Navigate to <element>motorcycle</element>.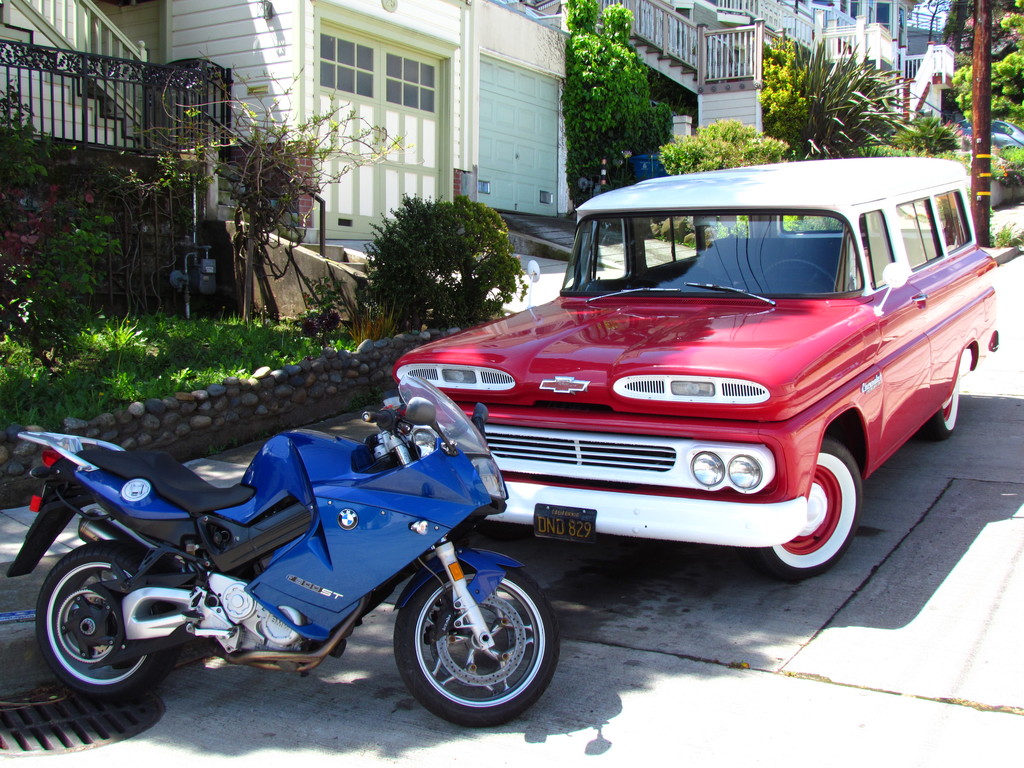
Navigation target: bbox=[8, 397, 552, 732].
